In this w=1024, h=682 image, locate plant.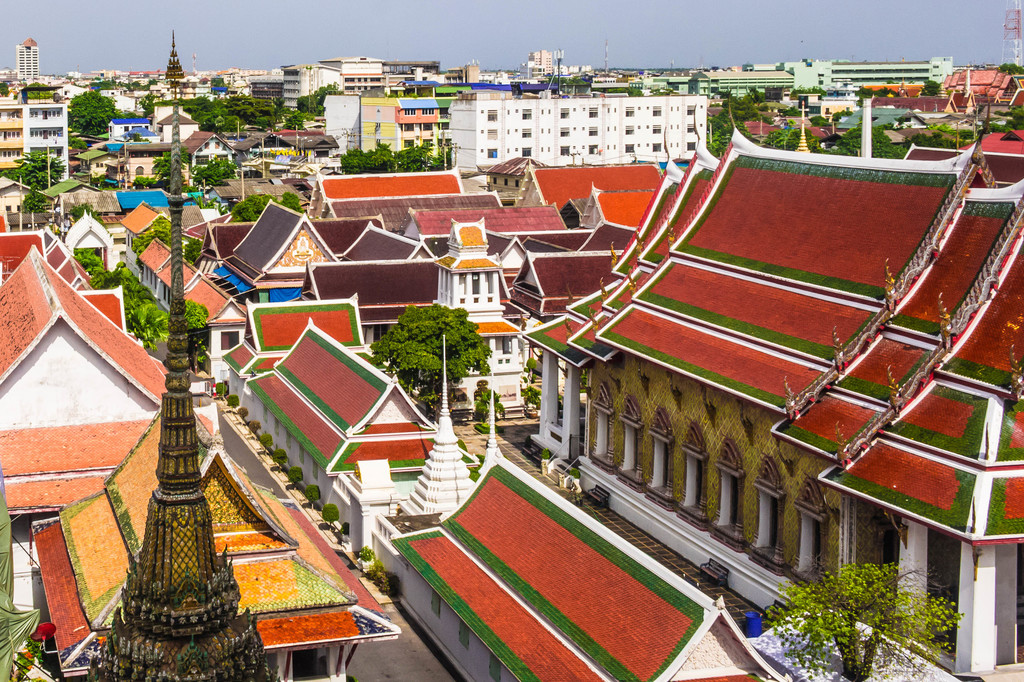
Bounding box: region(63, 202, 105, 232).
